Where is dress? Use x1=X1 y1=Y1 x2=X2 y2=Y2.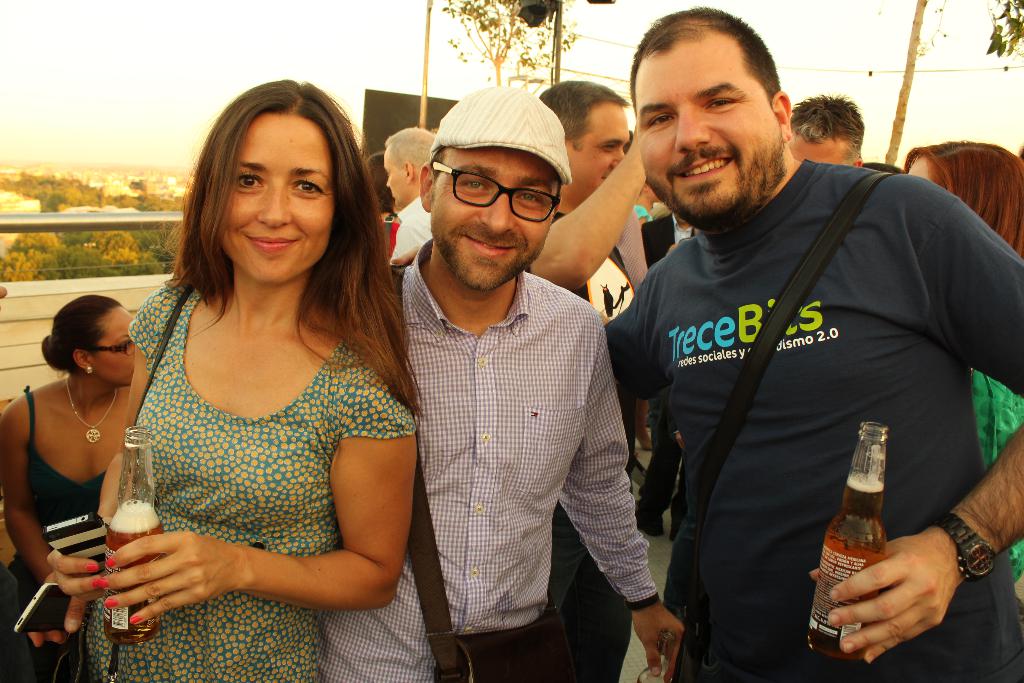
x1=5 y1=387 x2=105 y2=682.
